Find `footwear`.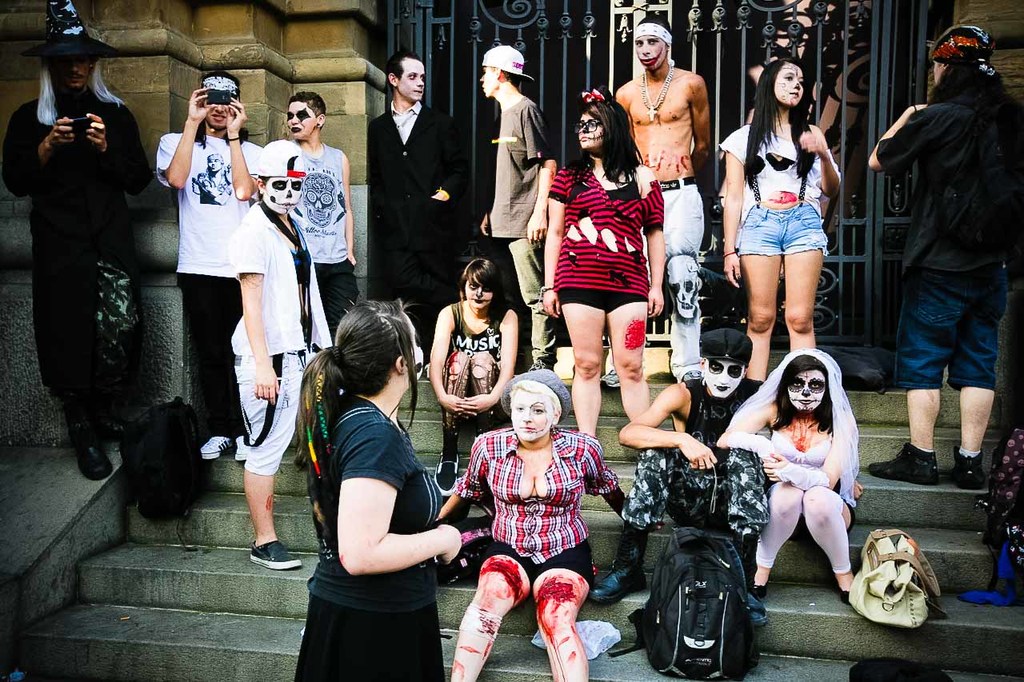
left=868, top=441, right=940, bottom=488.
